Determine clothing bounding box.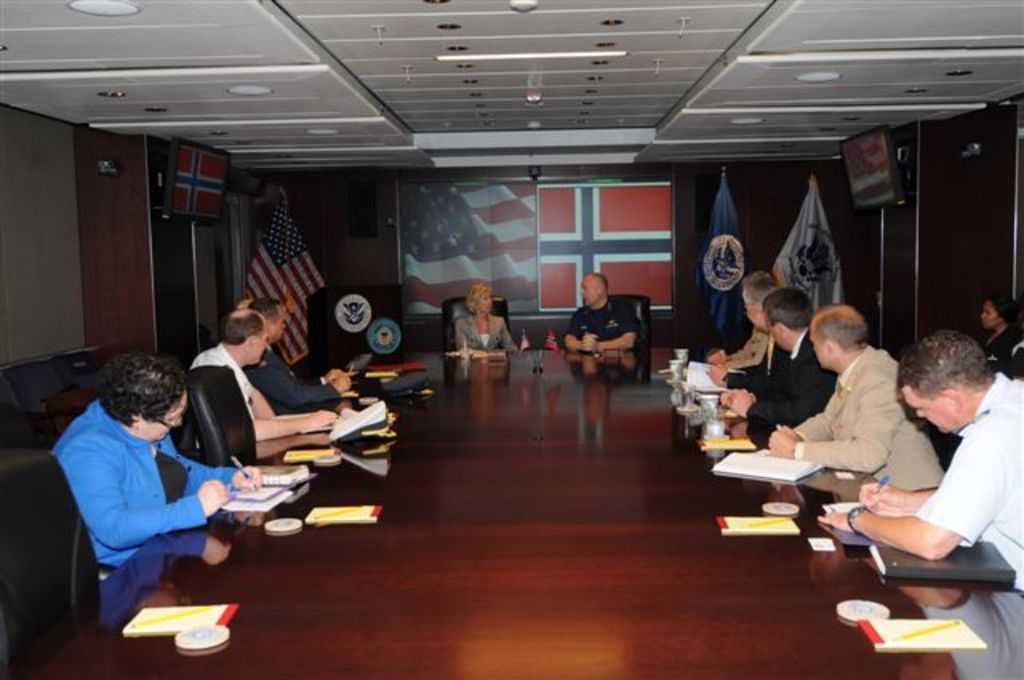
Determined: (43,400,254,582).
